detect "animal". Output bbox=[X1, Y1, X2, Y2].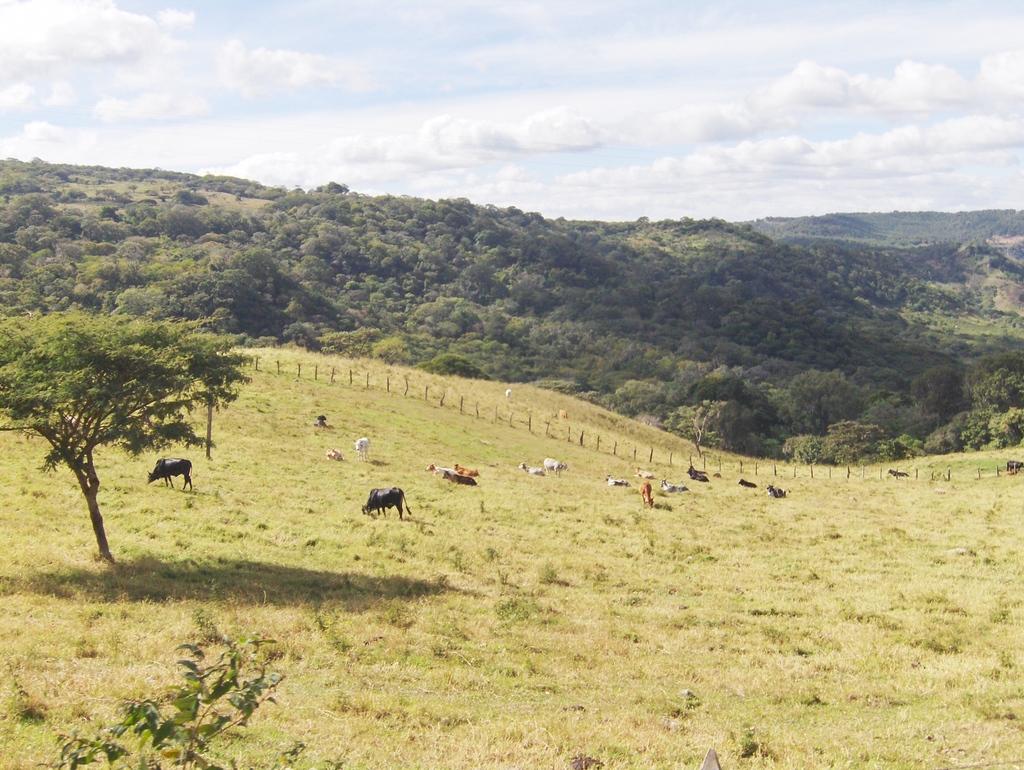
bbox=[522, 463, 546, 479].
